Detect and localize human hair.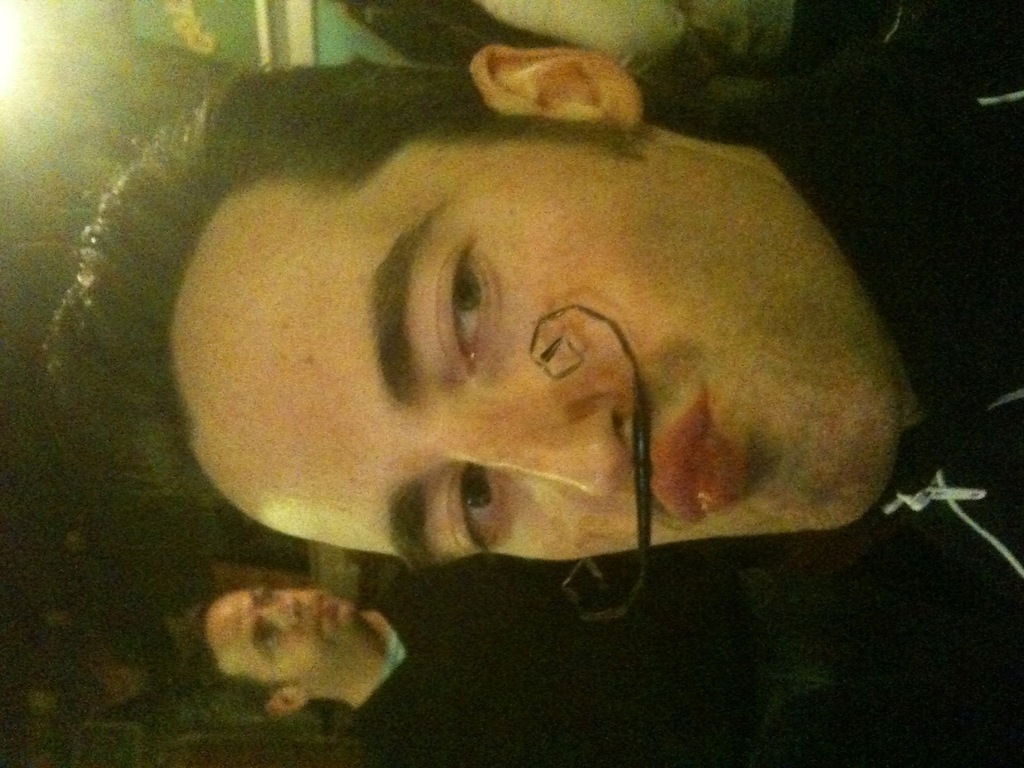
Localized at left=37, top=50, right=659, bottom=506.
